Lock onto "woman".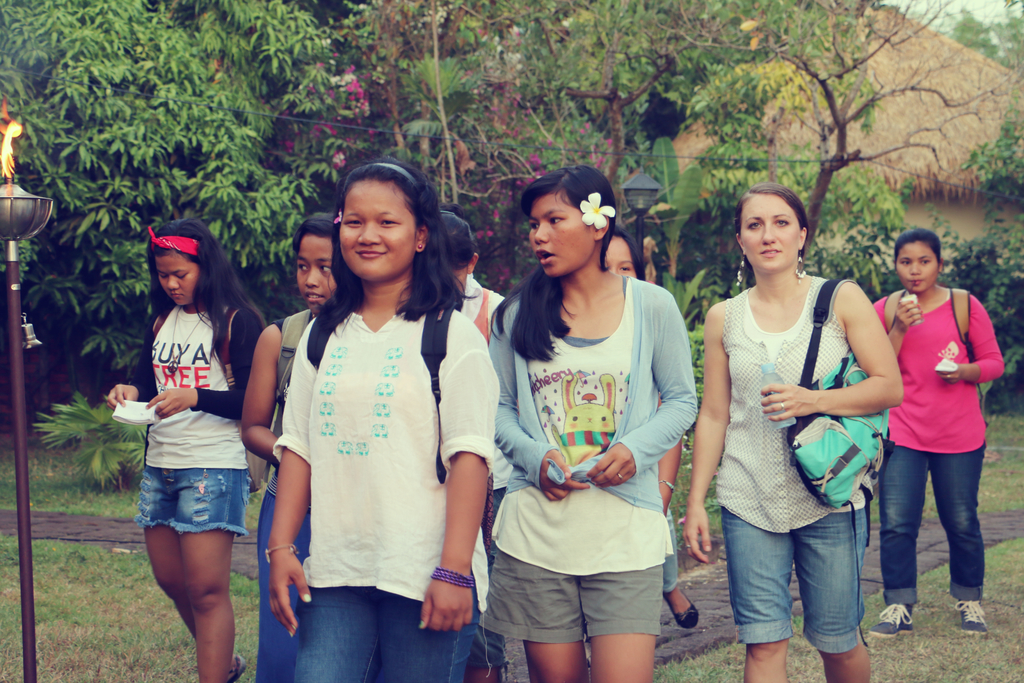
Locked: bbox(481, 156, 690, 682).
